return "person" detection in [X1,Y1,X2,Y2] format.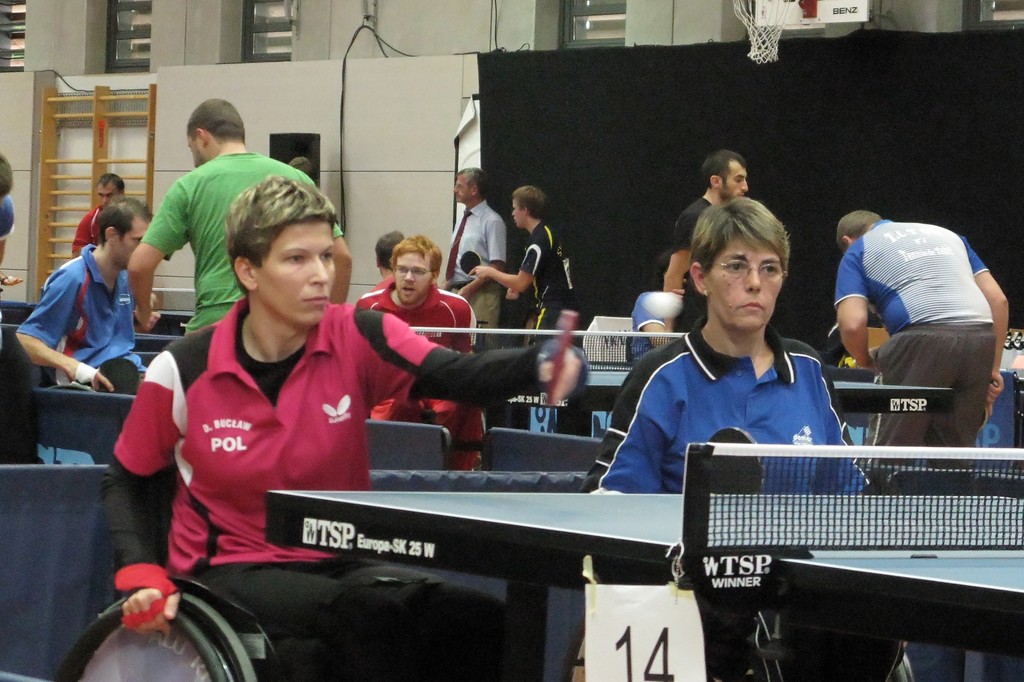
[481,178,570,316].
